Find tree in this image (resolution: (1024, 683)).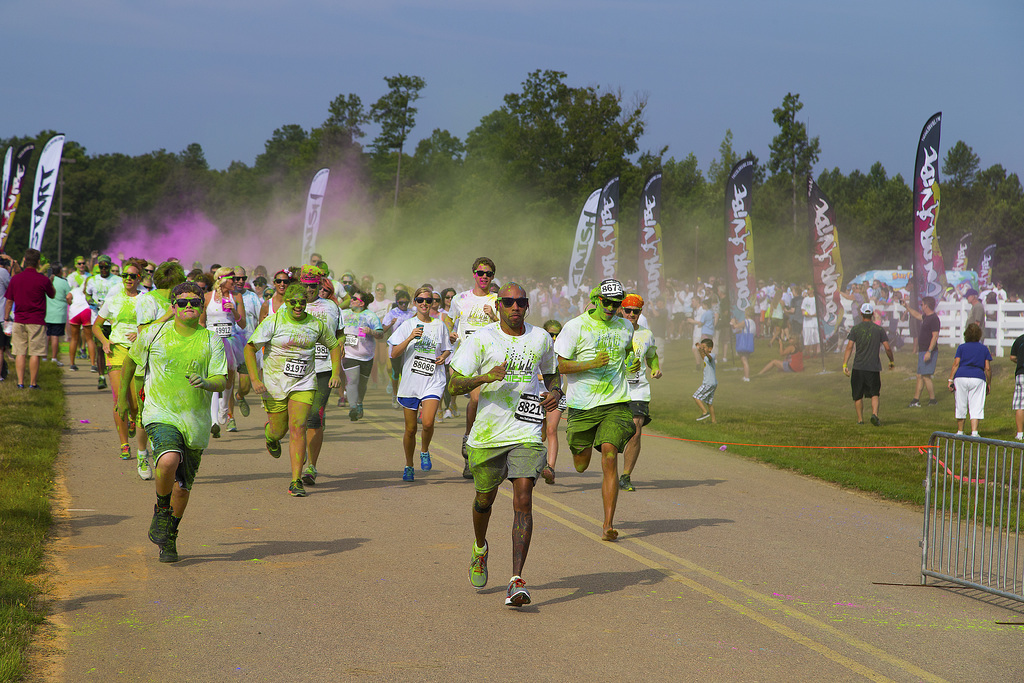
region(397, 120, 468, 214).
